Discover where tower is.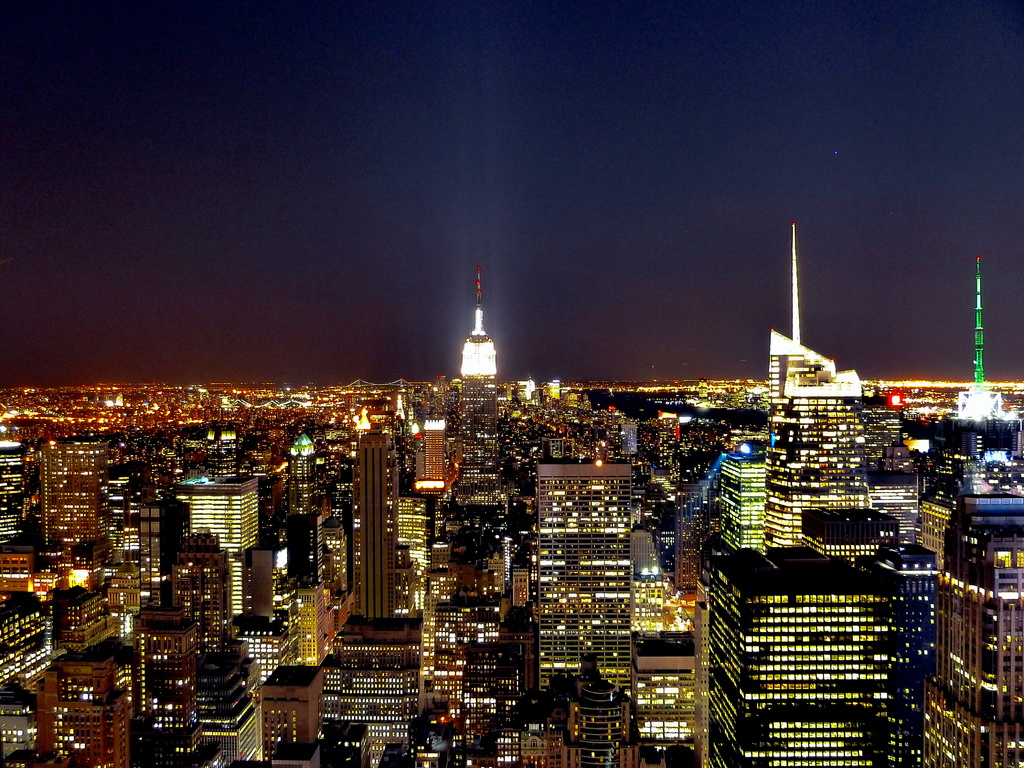
Discovered at 968,254,988,385.
